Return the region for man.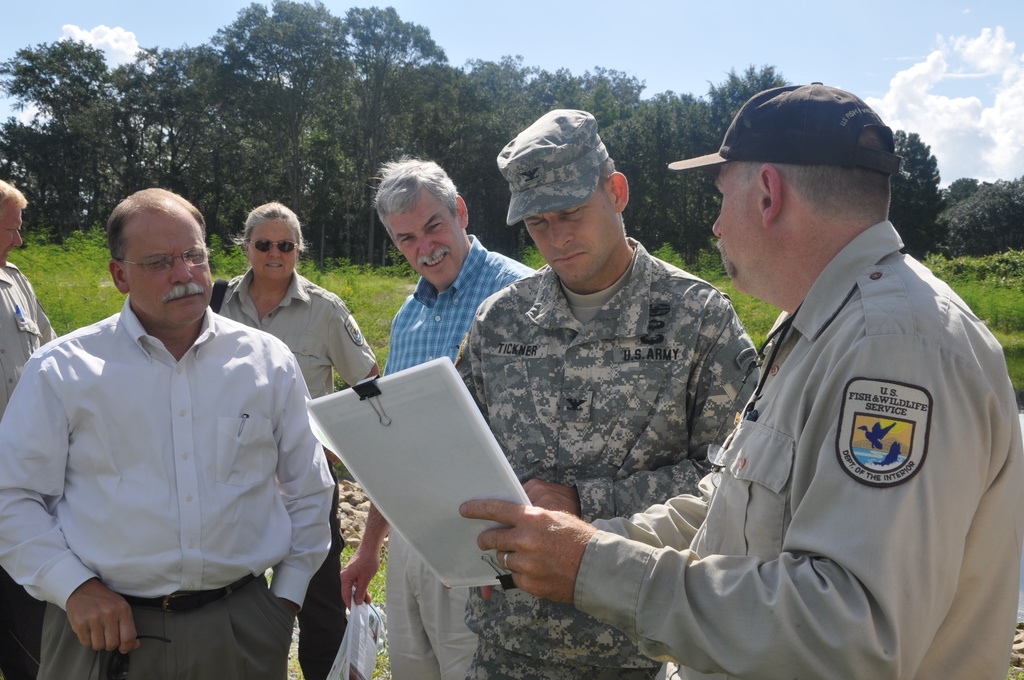
0, 179, 59, 679.
